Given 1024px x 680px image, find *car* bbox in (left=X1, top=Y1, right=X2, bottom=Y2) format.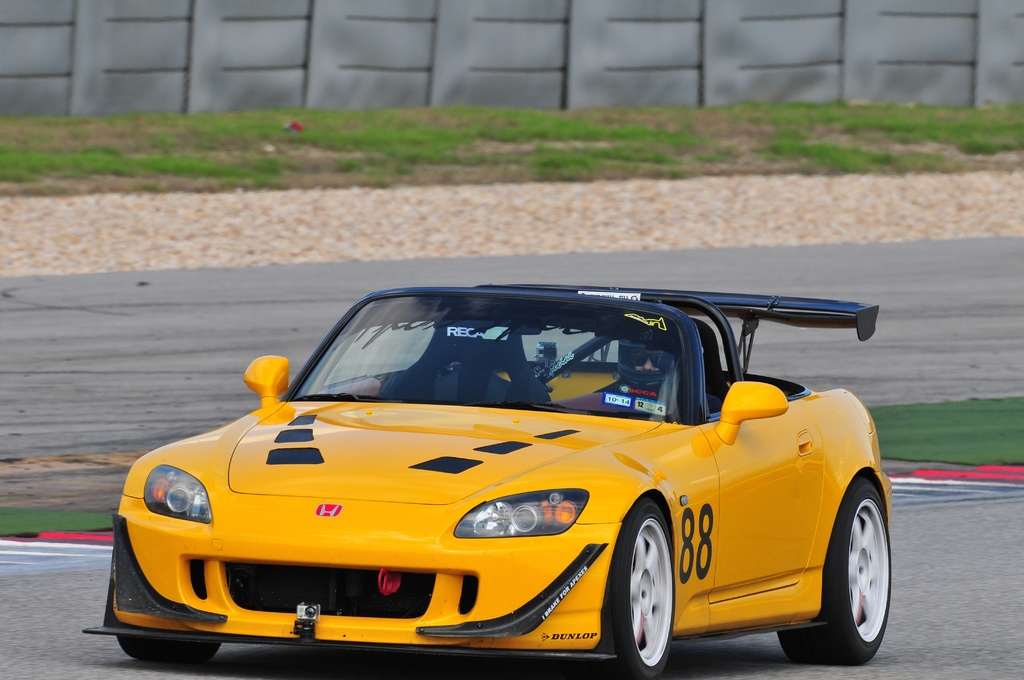
(left=101, top=283, right=920, bottom=674).
